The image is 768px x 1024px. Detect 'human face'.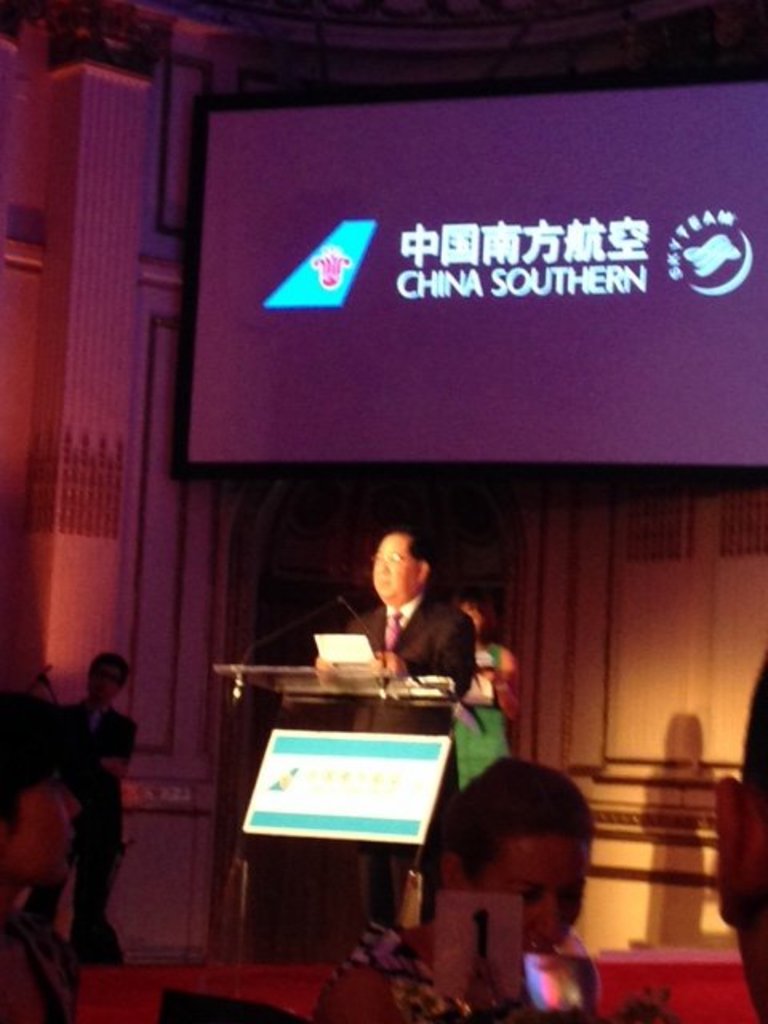
Detection: select_region(486, 838, 590, 952).
